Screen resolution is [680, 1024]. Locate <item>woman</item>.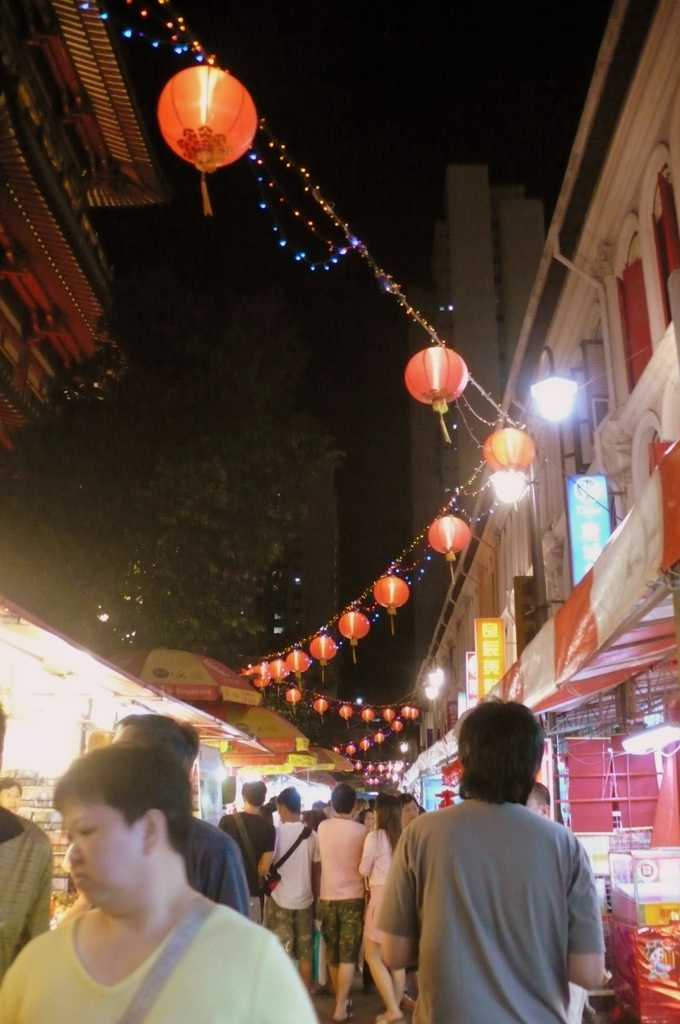
357/792/408/1023.
